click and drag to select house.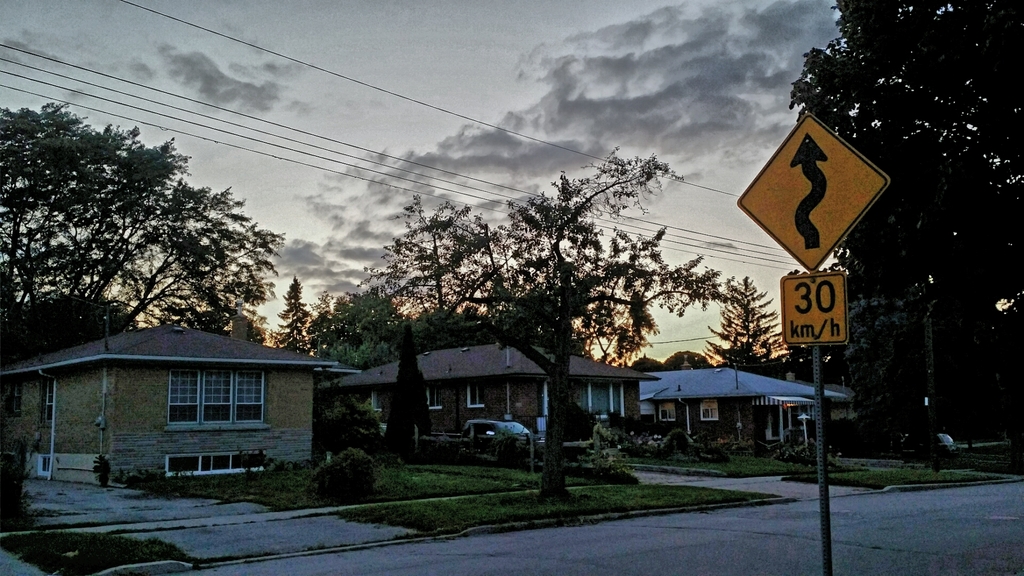
Selection: select_region(632, 360, 865, 449).
